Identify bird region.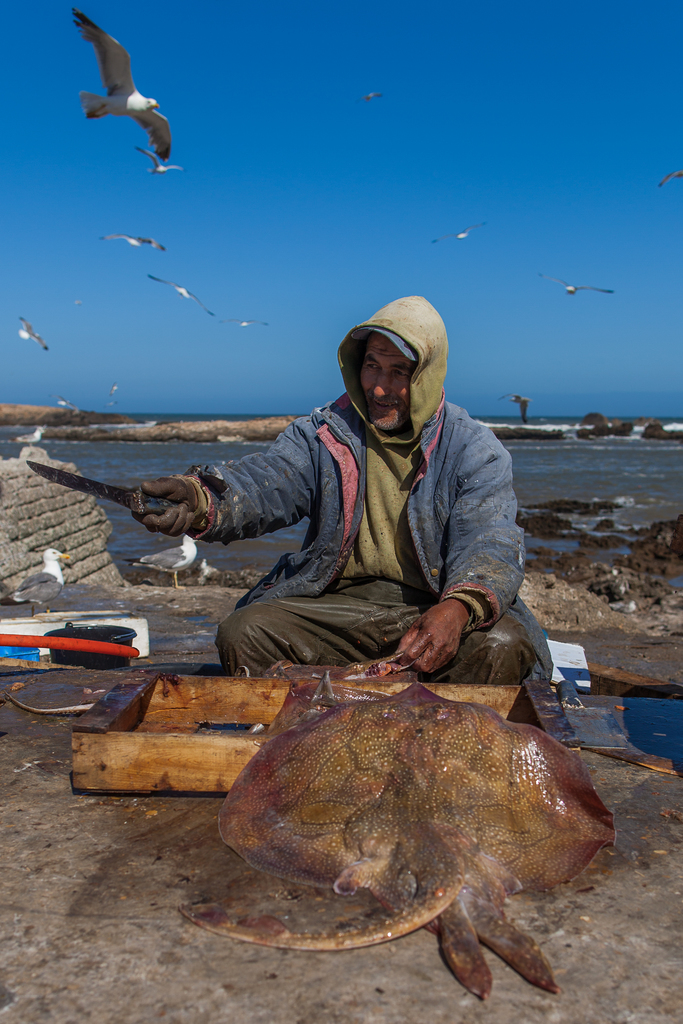
Region: [left=15, top=310, right=50, bottom=350].
